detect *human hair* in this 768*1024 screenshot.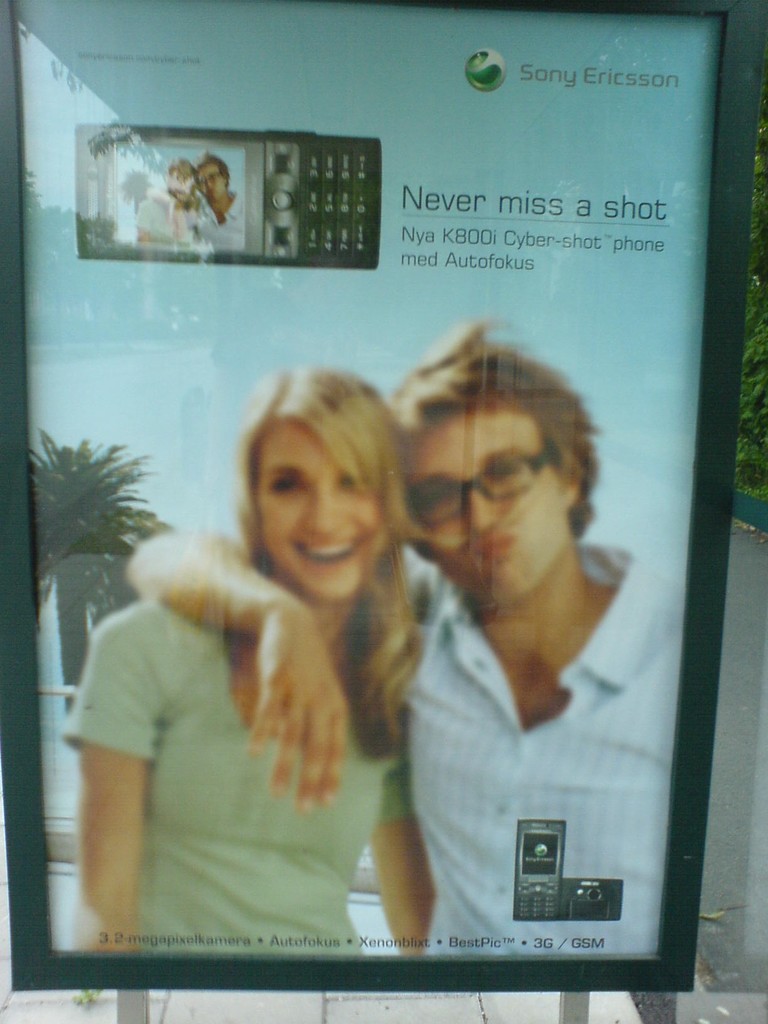
Detection: (234,365,424,757).
